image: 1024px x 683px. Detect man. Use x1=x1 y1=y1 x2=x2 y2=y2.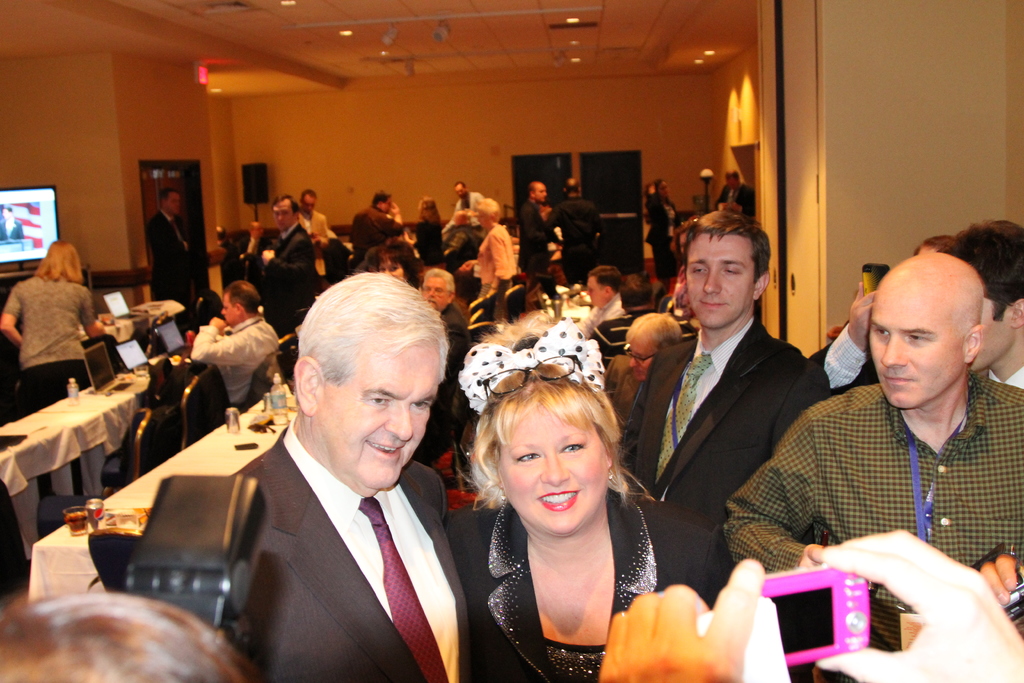
x1=588 y1=264 x2=629 y2=394.
